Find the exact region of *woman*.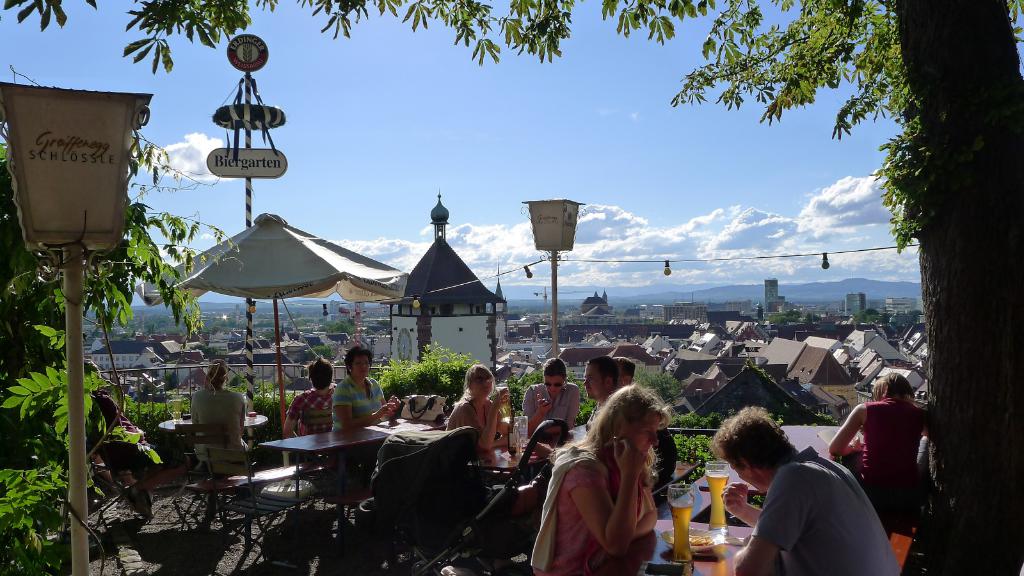
Exact region: (186, 361, 252, 476).
